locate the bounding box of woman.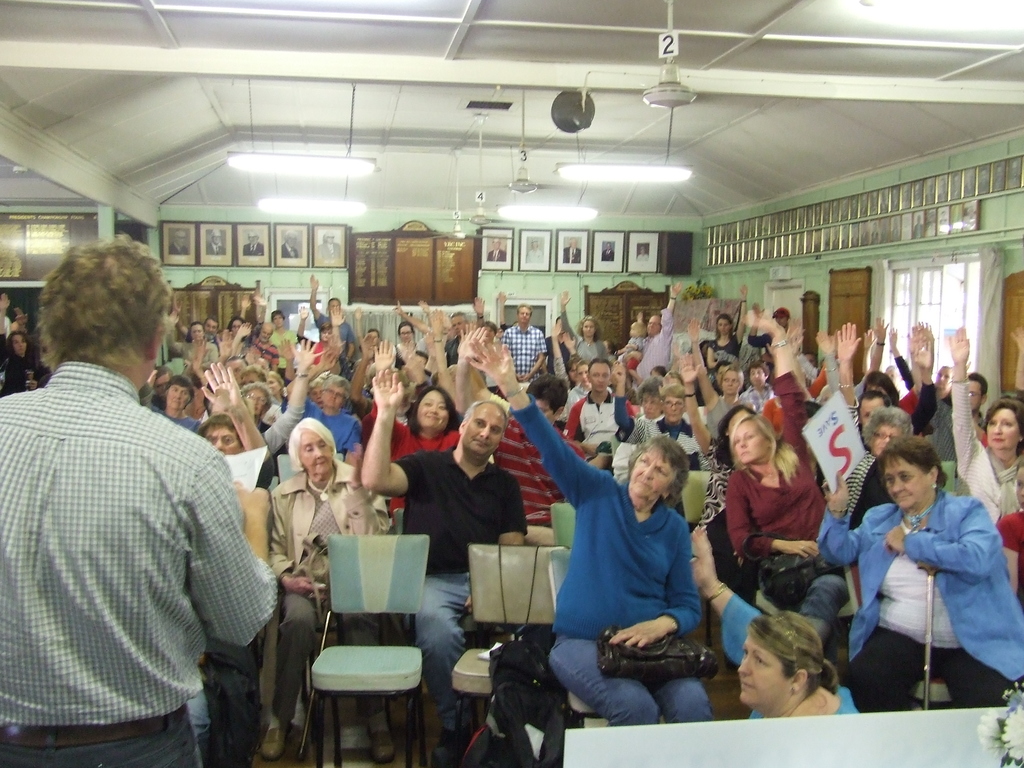
Bounding box: [x1=387, y1=317, x2=424, y2=369].
